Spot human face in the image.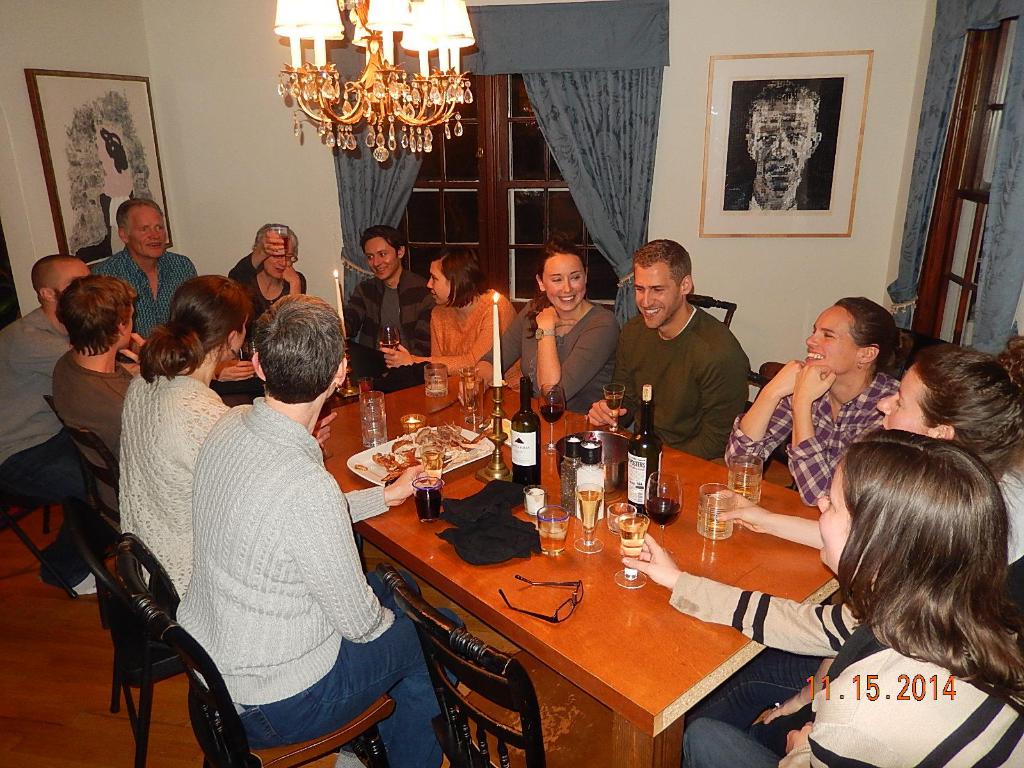
human face found at region(633, 268, 675, 326).
